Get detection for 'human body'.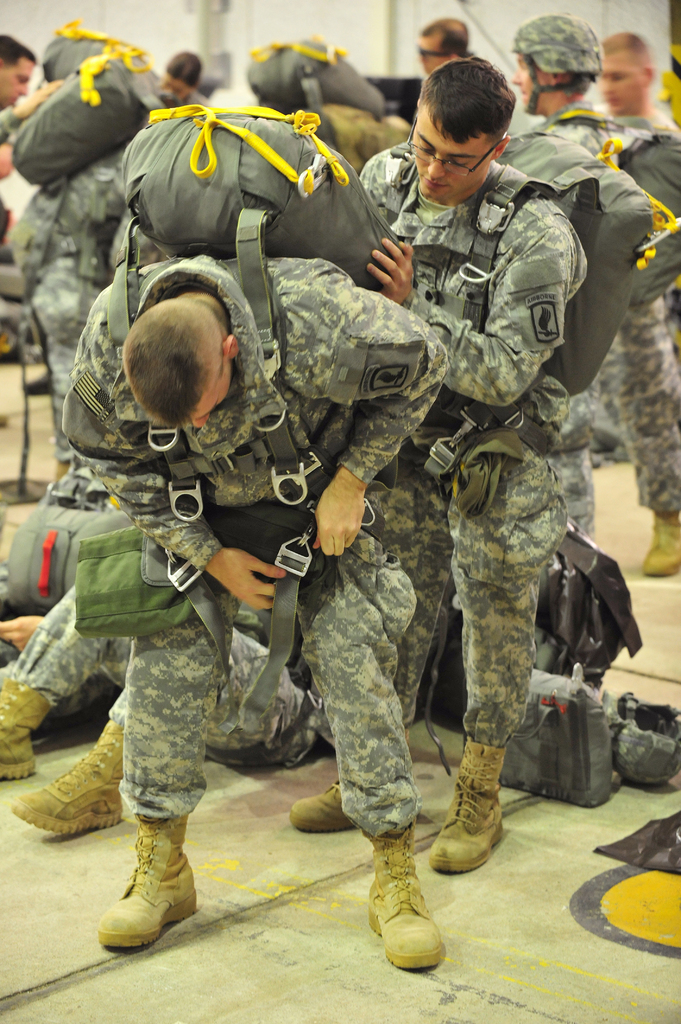
Detection: 595 31 680 579.
